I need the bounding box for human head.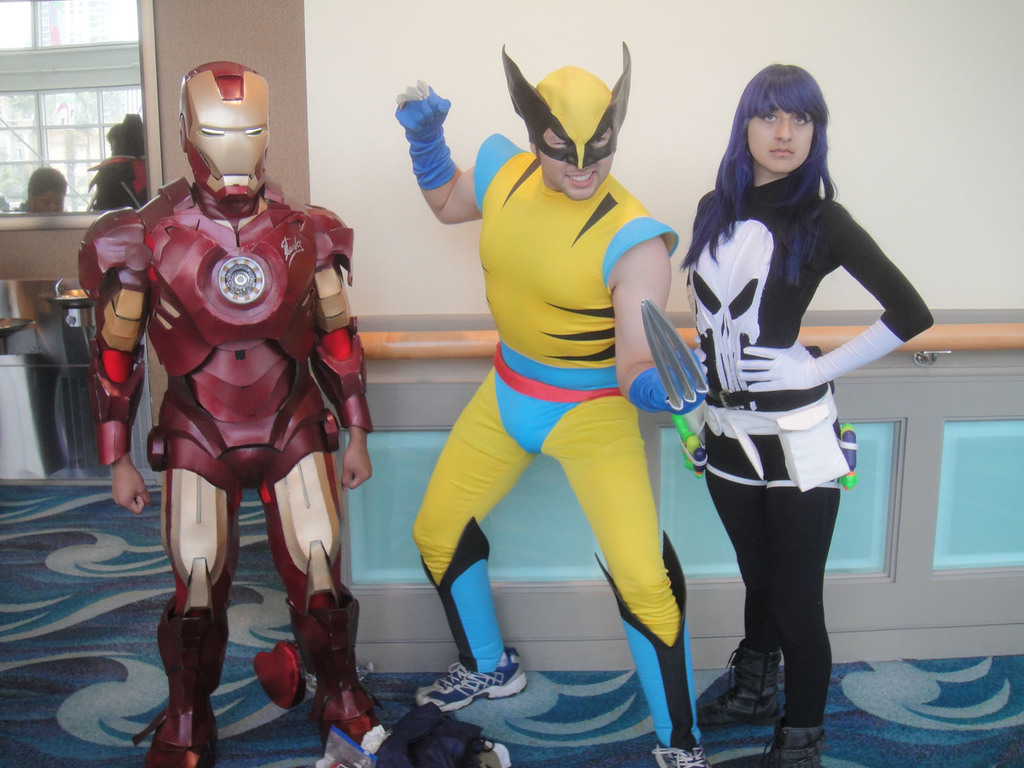
Here it is: left=21, top=166, right=70, bottom=208.
